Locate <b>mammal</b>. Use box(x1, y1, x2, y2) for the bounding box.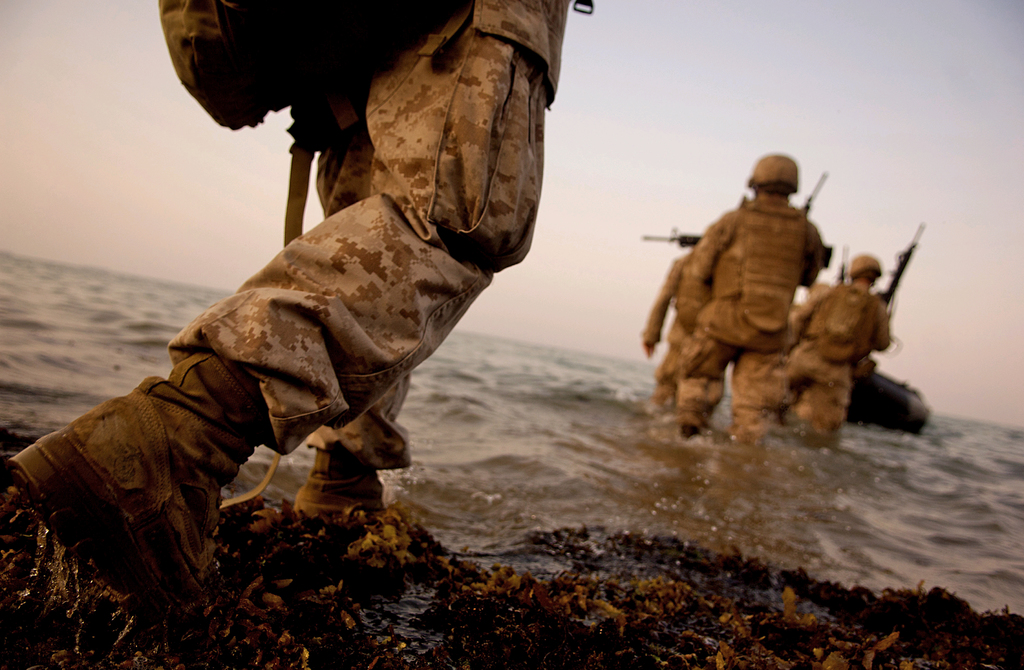
box(645, 244, 698, 405).
